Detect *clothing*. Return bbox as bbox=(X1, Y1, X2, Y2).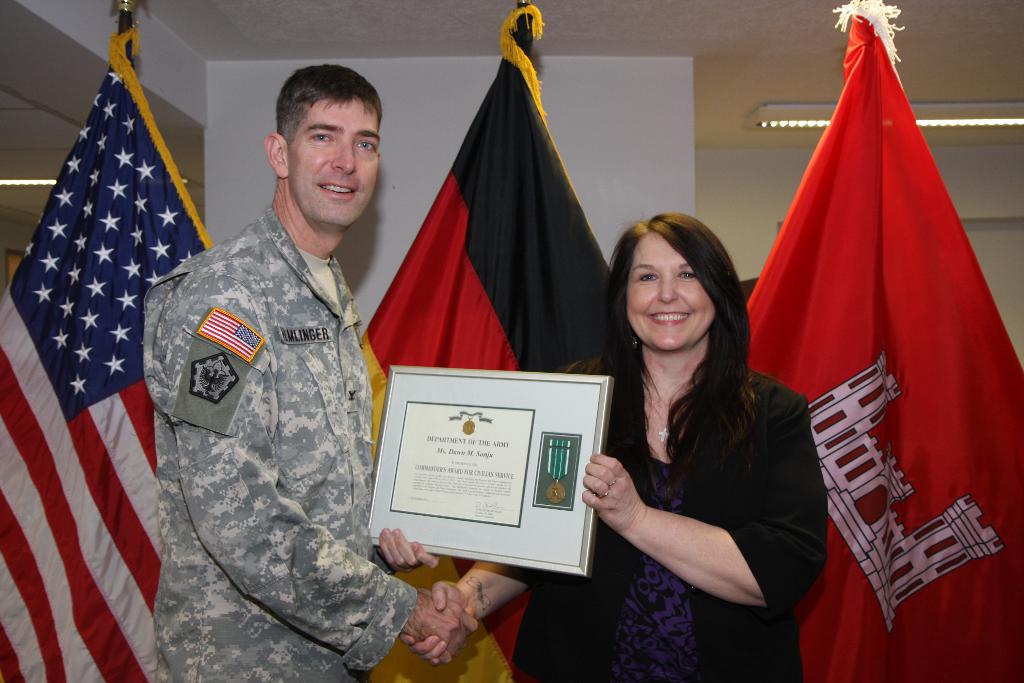
bbox=(504, 344, 828, 682).
